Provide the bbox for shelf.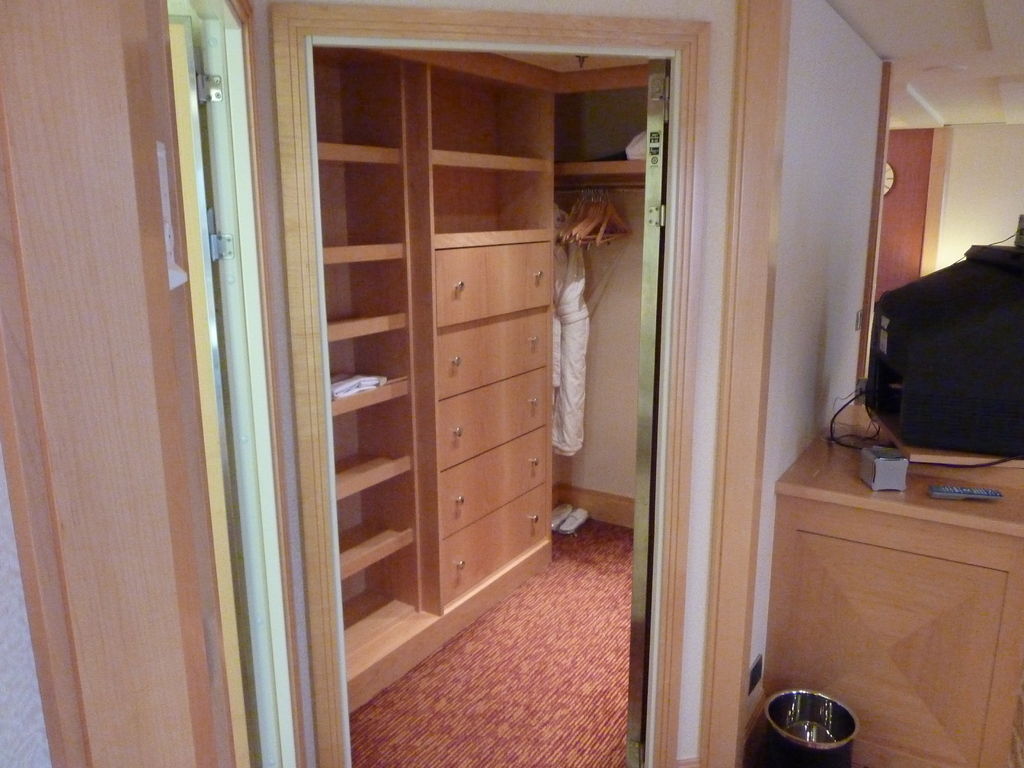
(left=312, top=45, right=652, bottom=710).
